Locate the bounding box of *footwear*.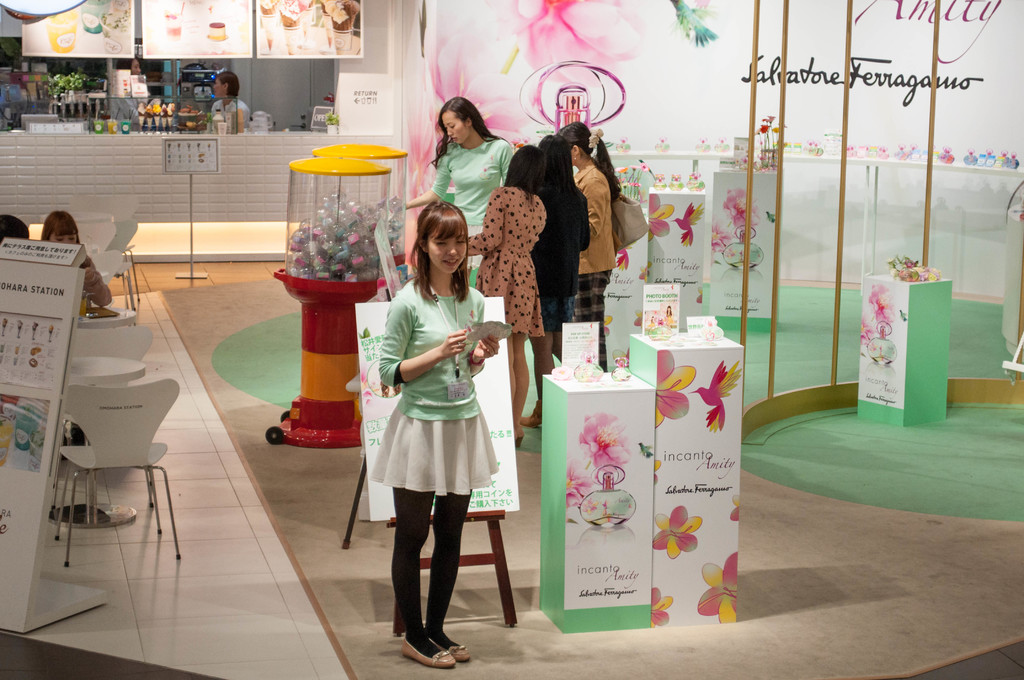
Bounding box: bbox=[433, 636, 471, 664].
